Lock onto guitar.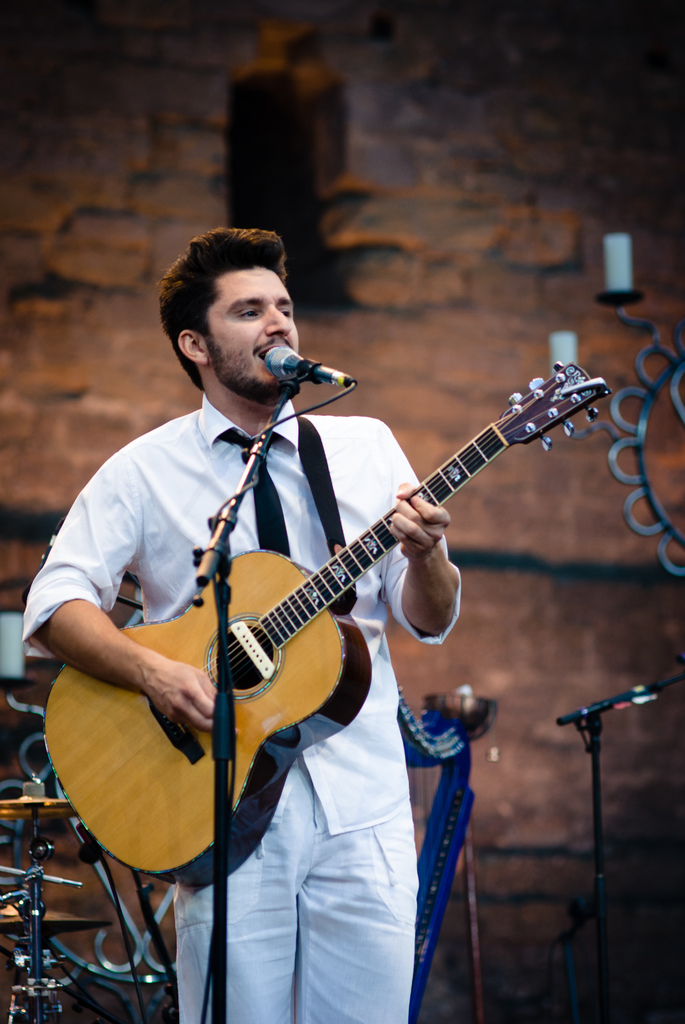
Locked: {"left": 36, "top": 358, "right": 615, "bottom": 897}.
